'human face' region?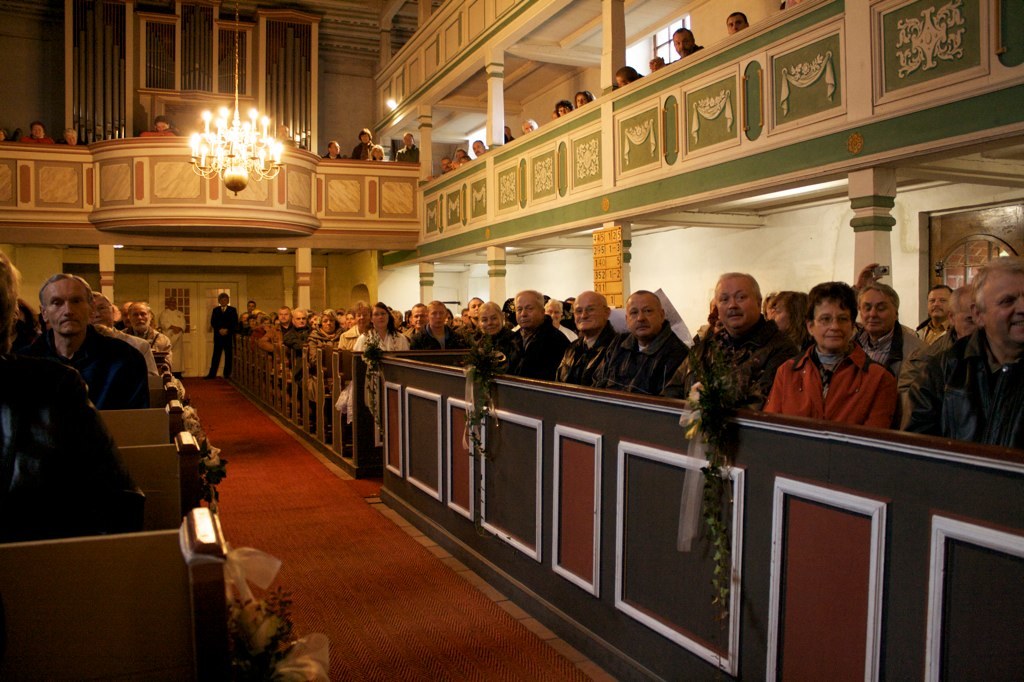
pyautogui.locateOnScreen(277, 309, 288, 325)
